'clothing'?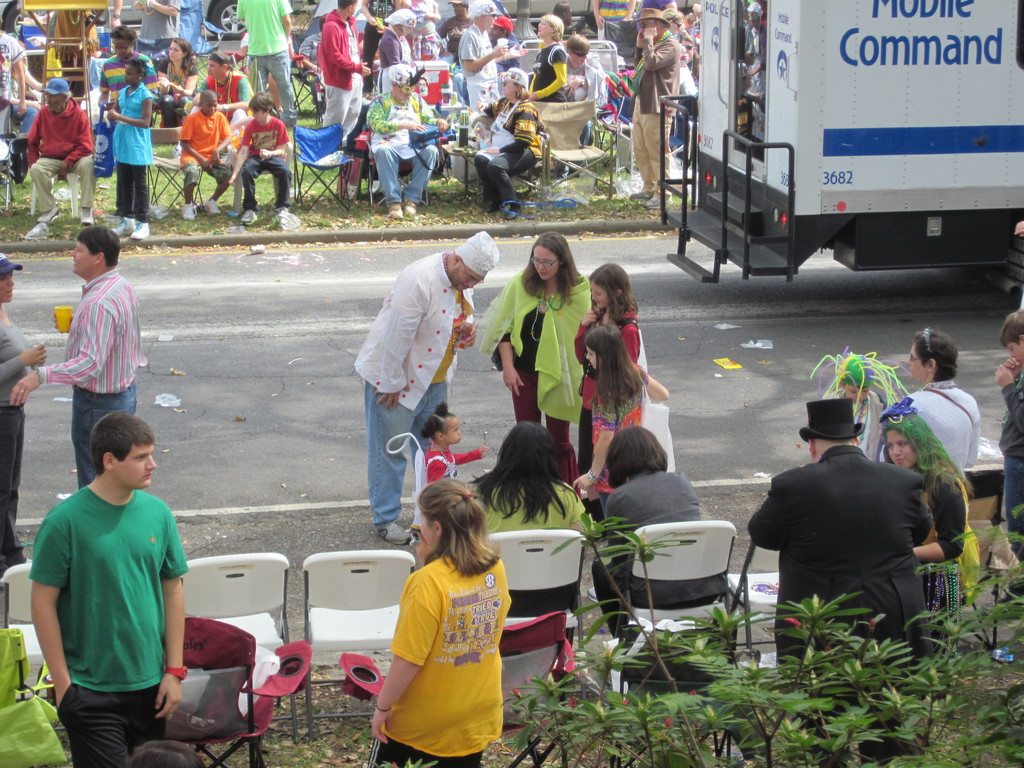
x1=171 y1=113 x2=229 y2=212
